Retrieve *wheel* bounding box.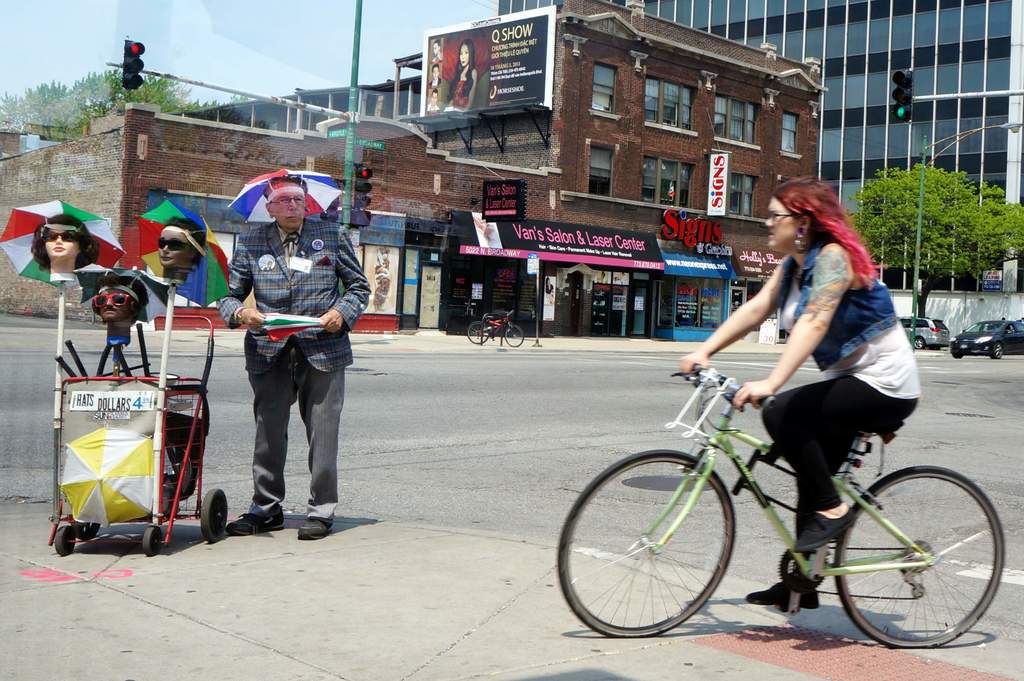
Bounding box: rect(145, 524, 164, 557).
